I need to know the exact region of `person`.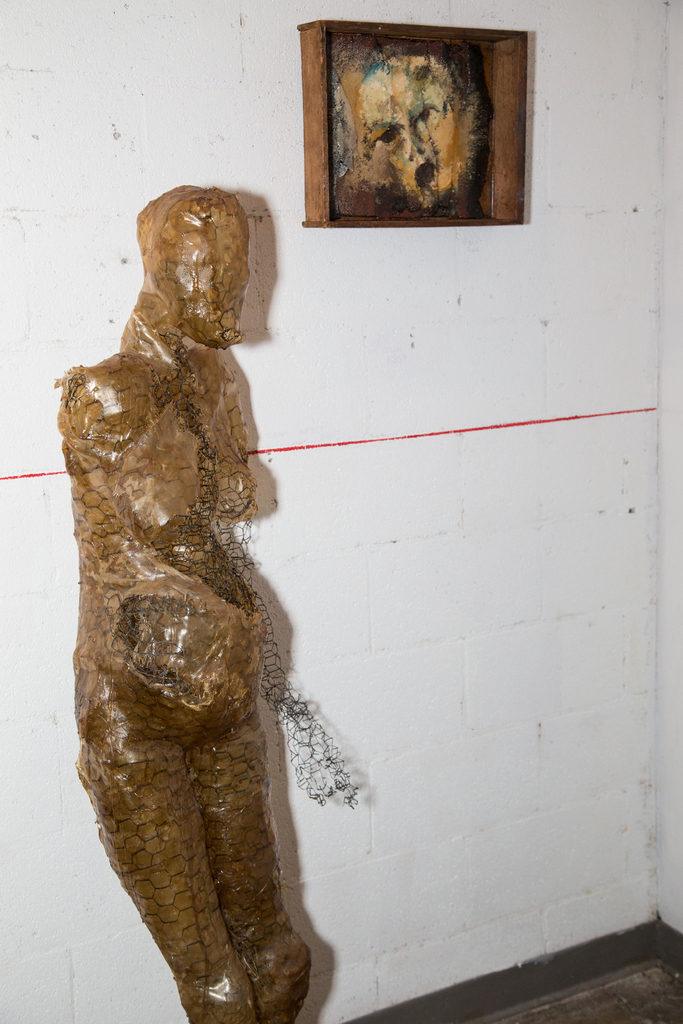
Region: 50 143 325 918.
